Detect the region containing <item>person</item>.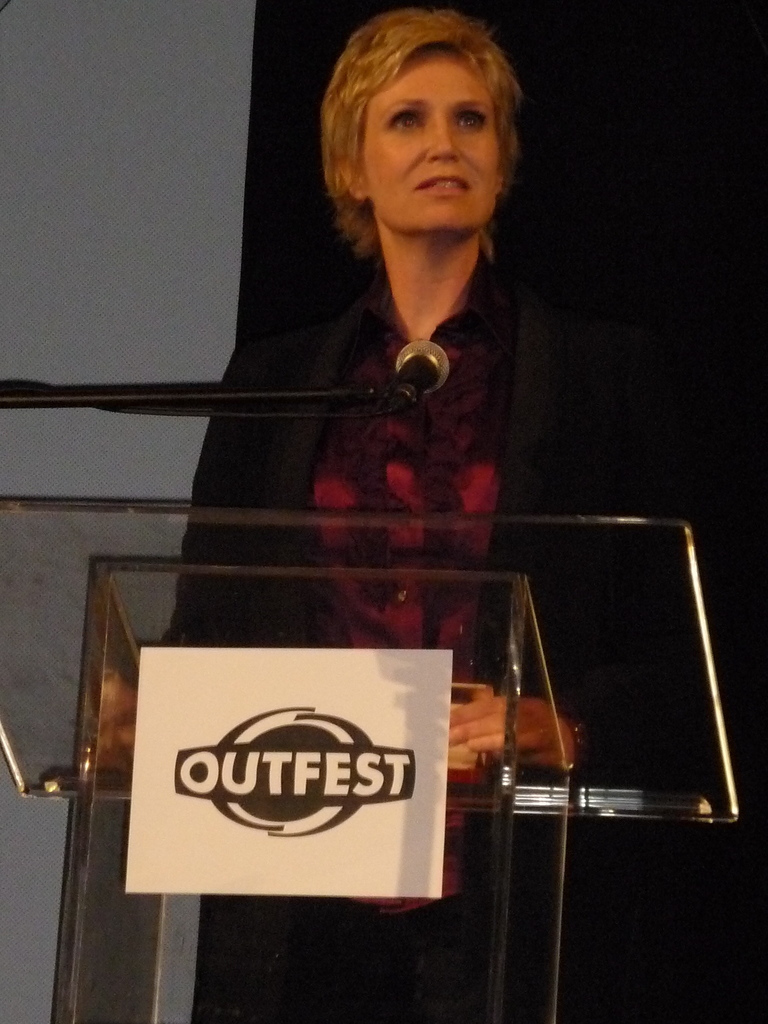
[164,4,712,1023].
